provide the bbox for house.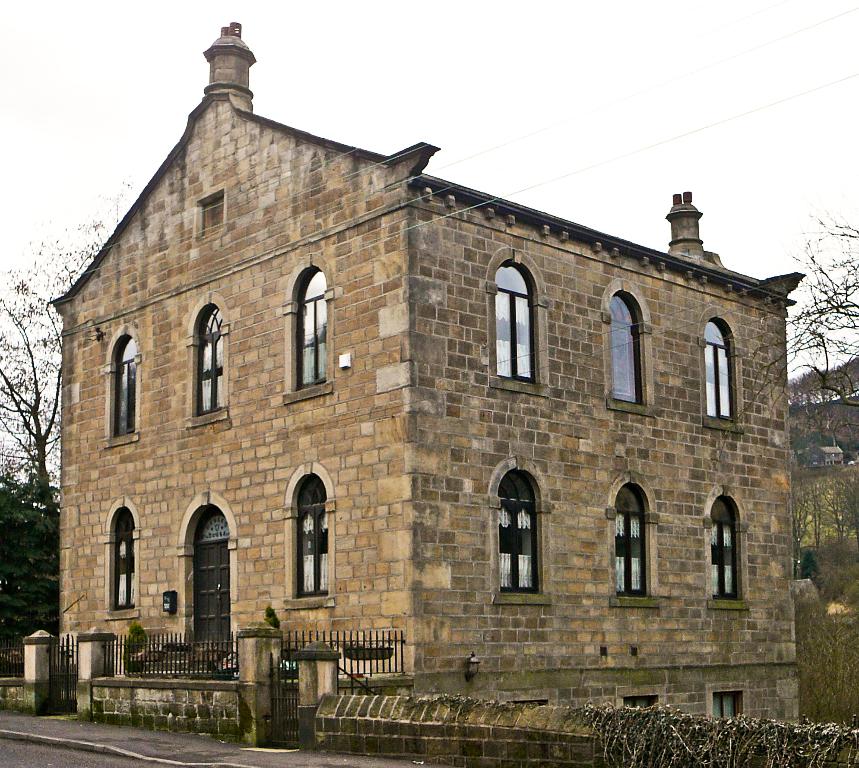
(x1=47, y1=15, x2=813, y2=737).
